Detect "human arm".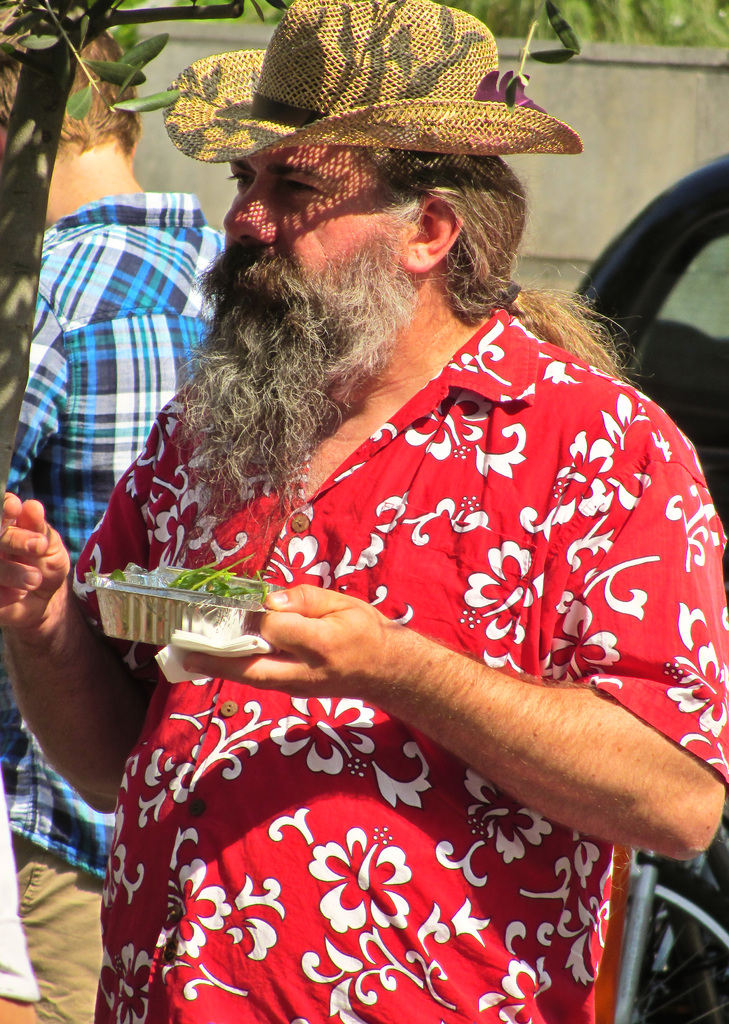
Detected at box(297, 483, 687, 875).
